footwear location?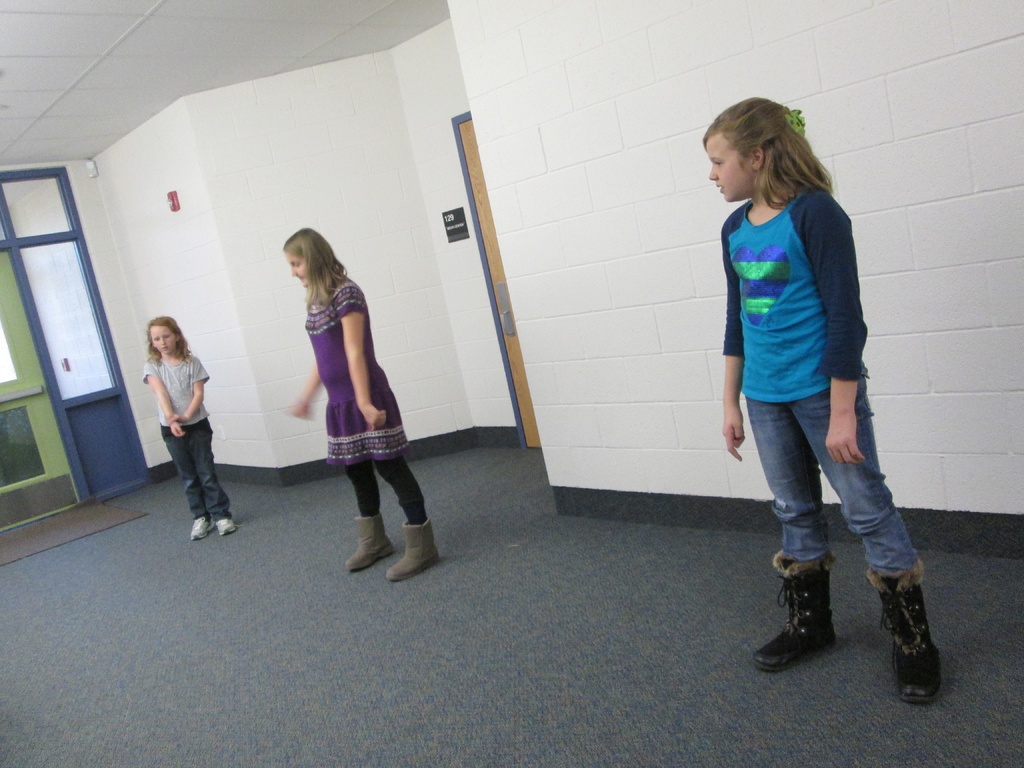
[left=212, top=515, right=231, bottom=536]
